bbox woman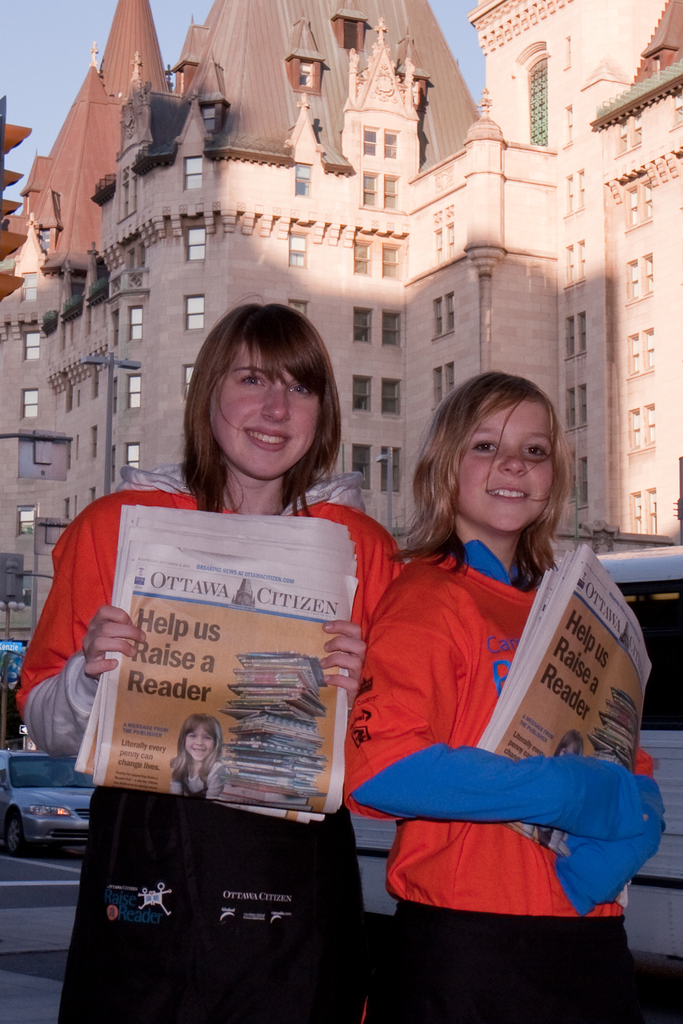
<bbox>11, 291, 405, 1023</bbox>
